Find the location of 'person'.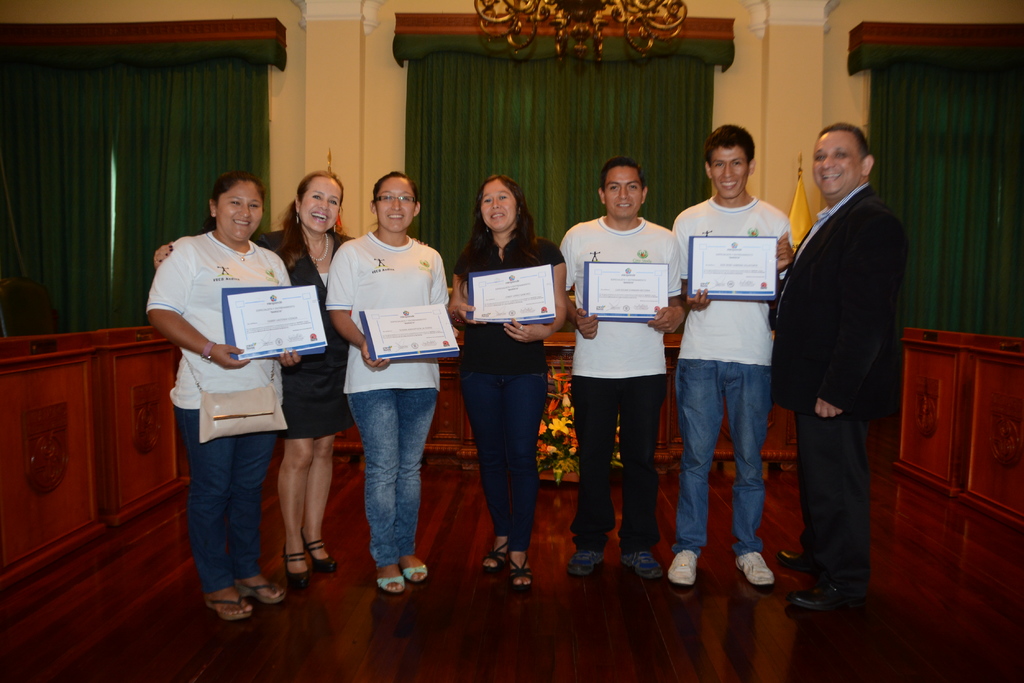
Location: (563, 156, 689, 568).
